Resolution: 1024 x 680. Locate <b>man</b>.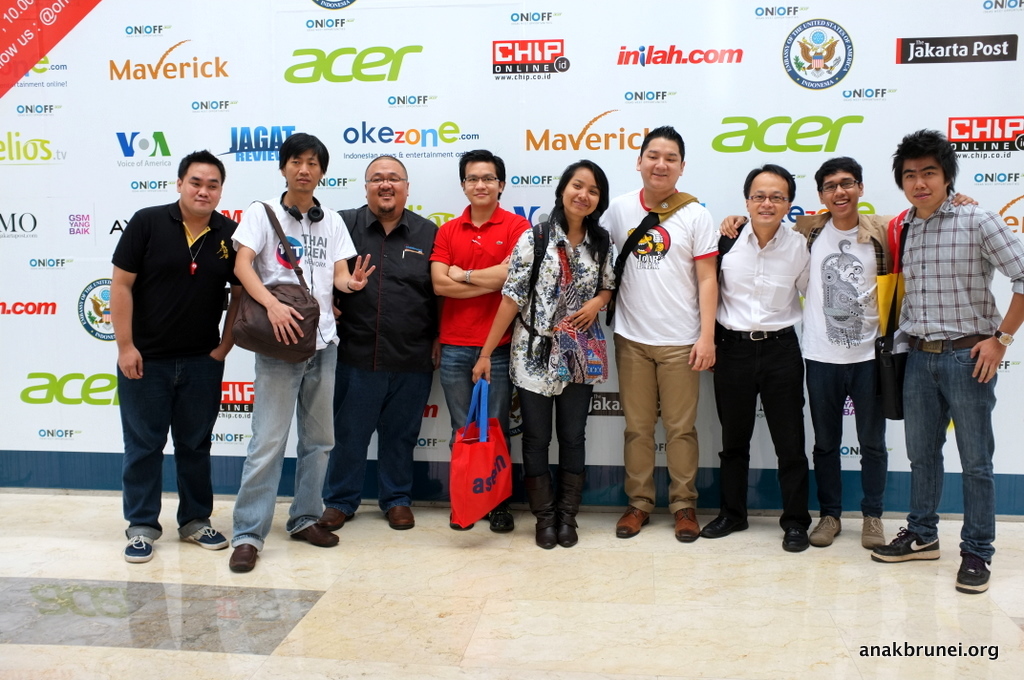
x1=432 y1=150 x2=534 y2=532.
